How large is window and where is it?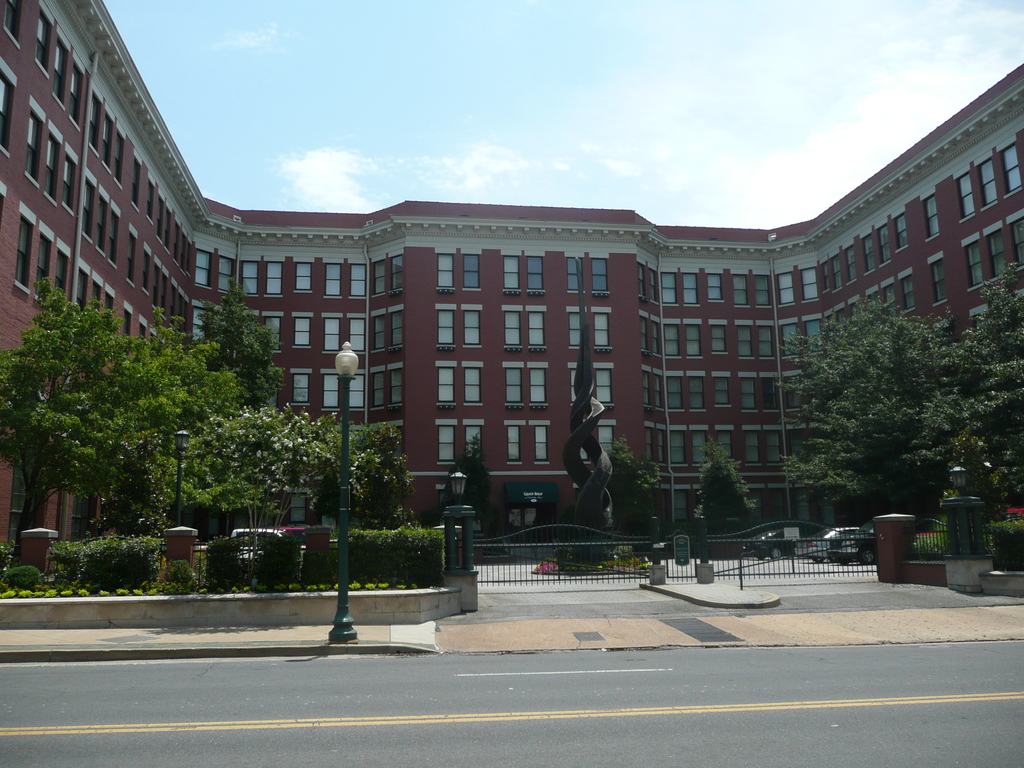
Bounding box: rect(110, 203, 118, 268).
